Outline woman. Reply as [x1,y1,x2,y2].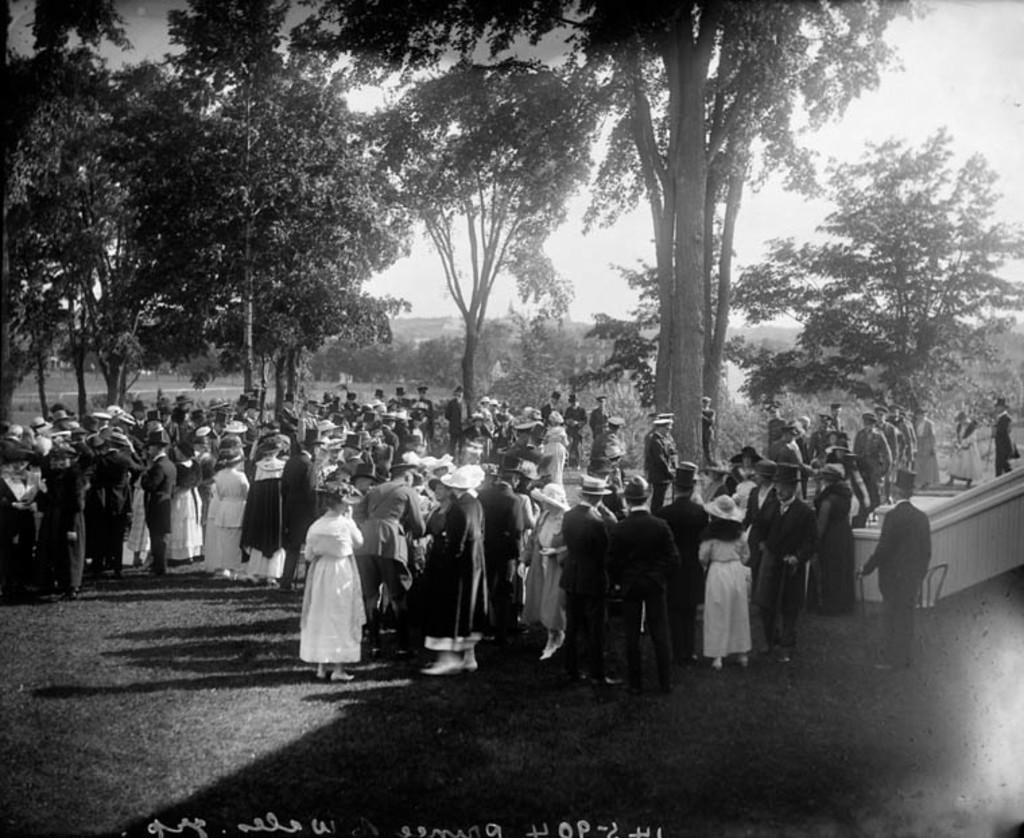
[515,485,571,671].
